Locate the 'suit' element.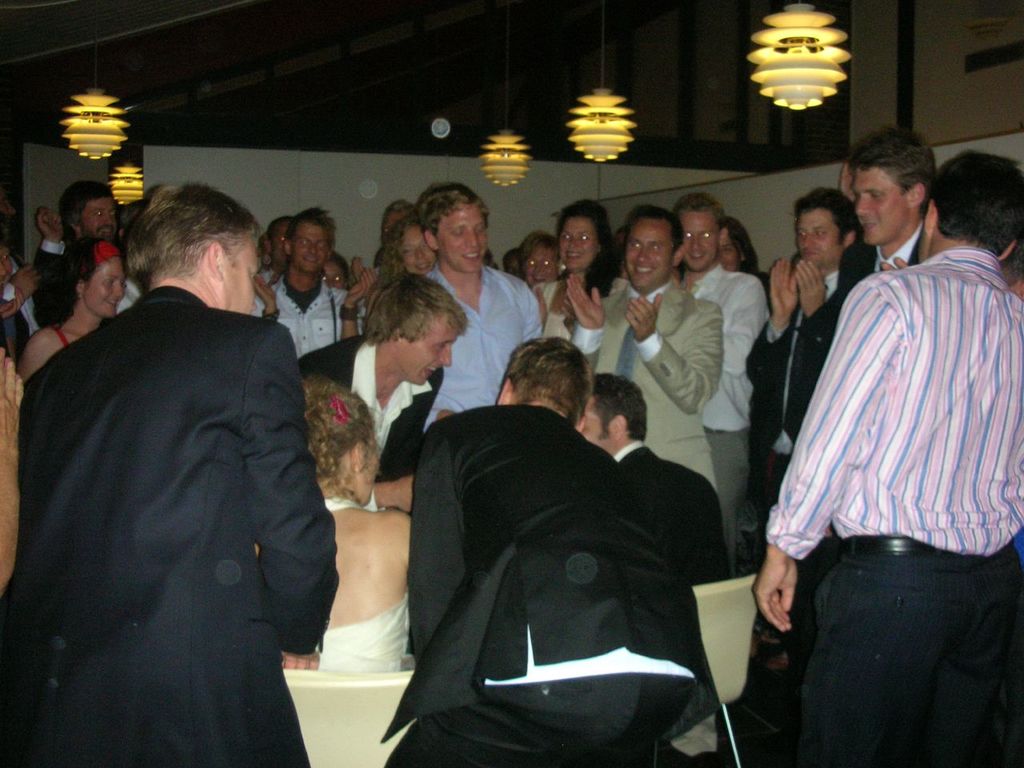
Element bbox: [734,262,851,494].
